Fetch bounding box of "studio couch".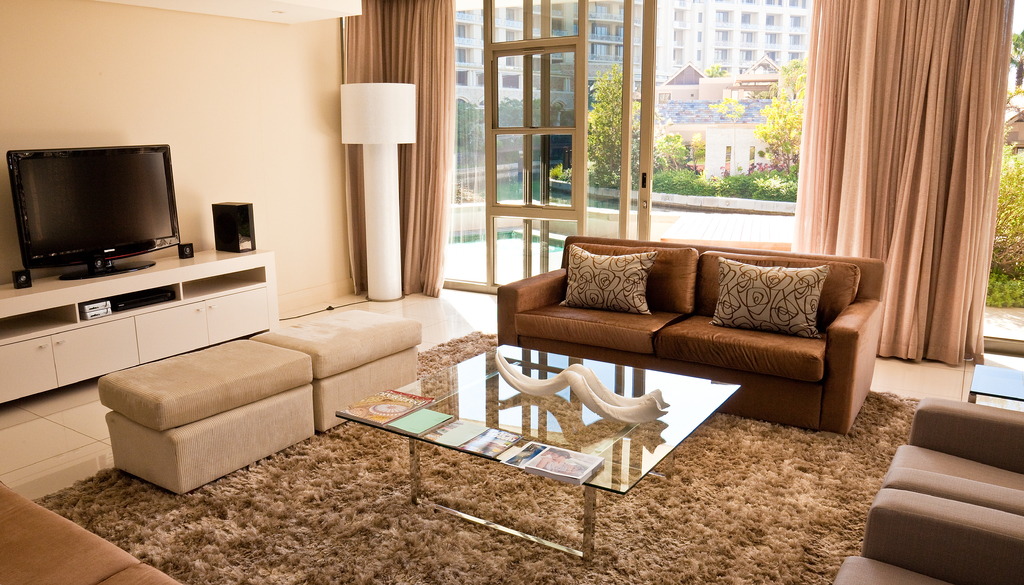
Bbox: region(825, 395, 1023, 584).
